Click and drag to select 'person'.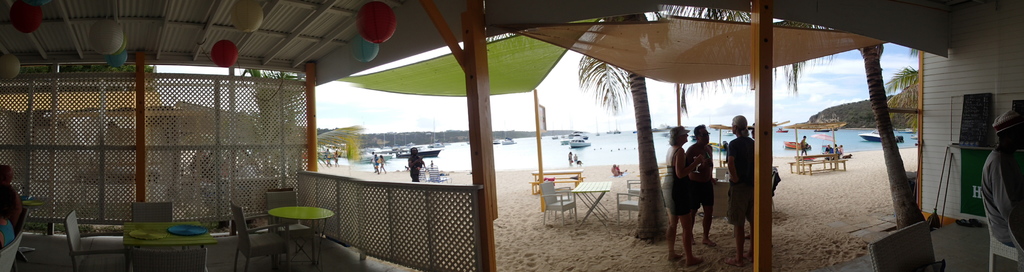
Selection: bbox=[685, 124, 718, 251].
